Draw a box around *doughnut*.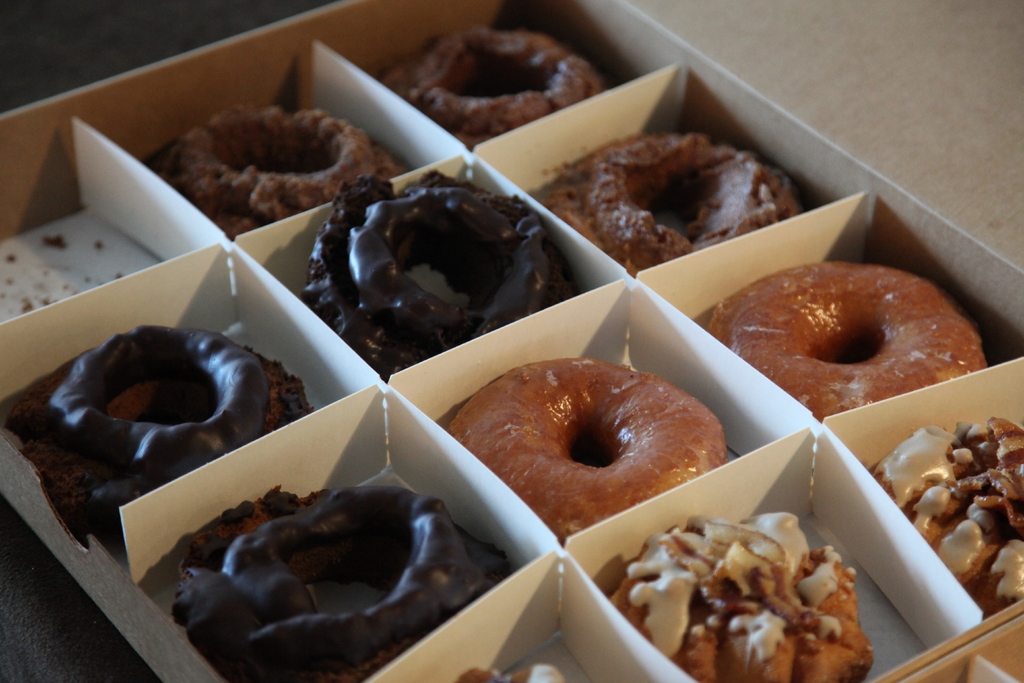
612 504 859 682.
